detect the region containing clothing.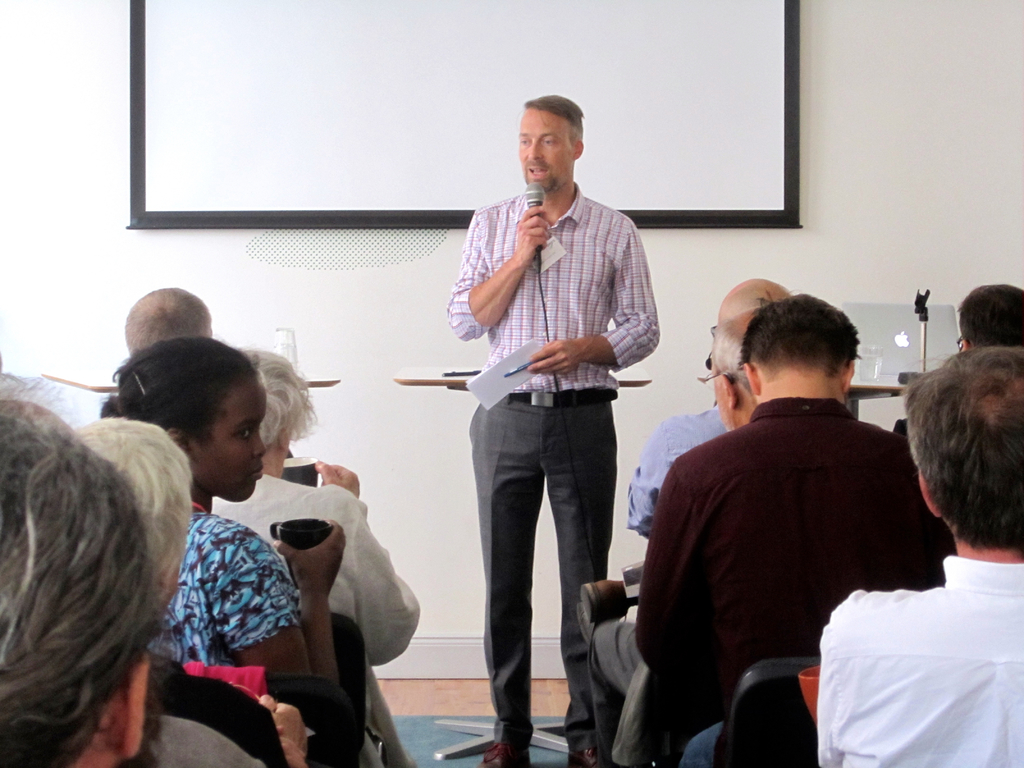
[x1=586, y1=398, x2=726, y2=764].
